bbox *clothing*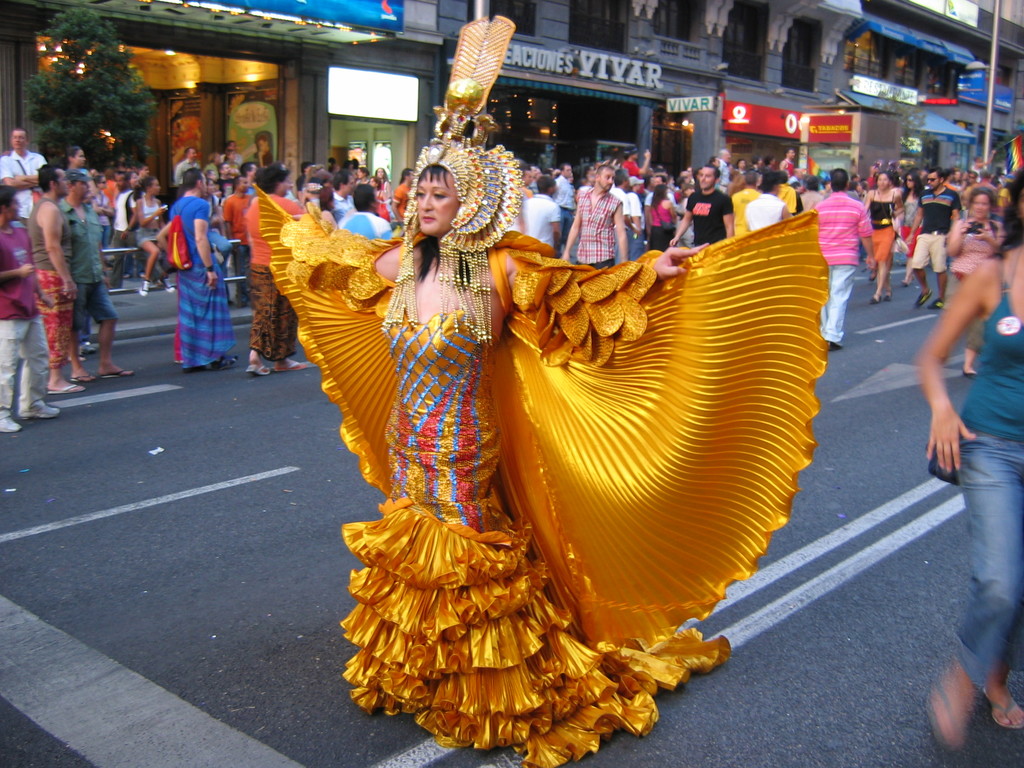
l=684, t=189, r=733, b=244
